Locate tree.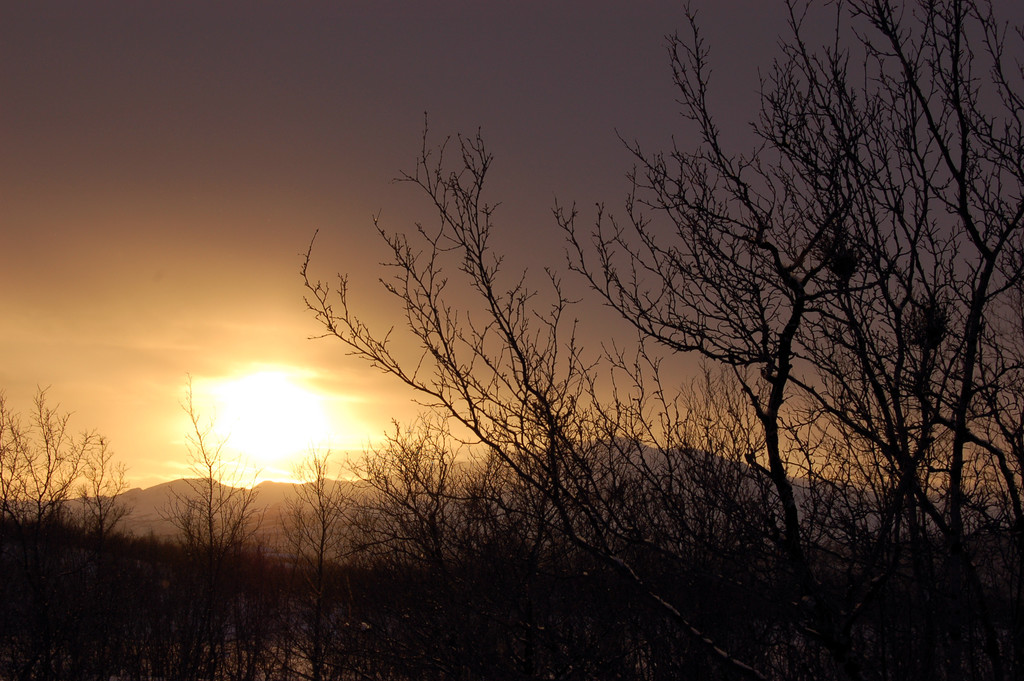
Bounding box: 552,0,1023,677.
